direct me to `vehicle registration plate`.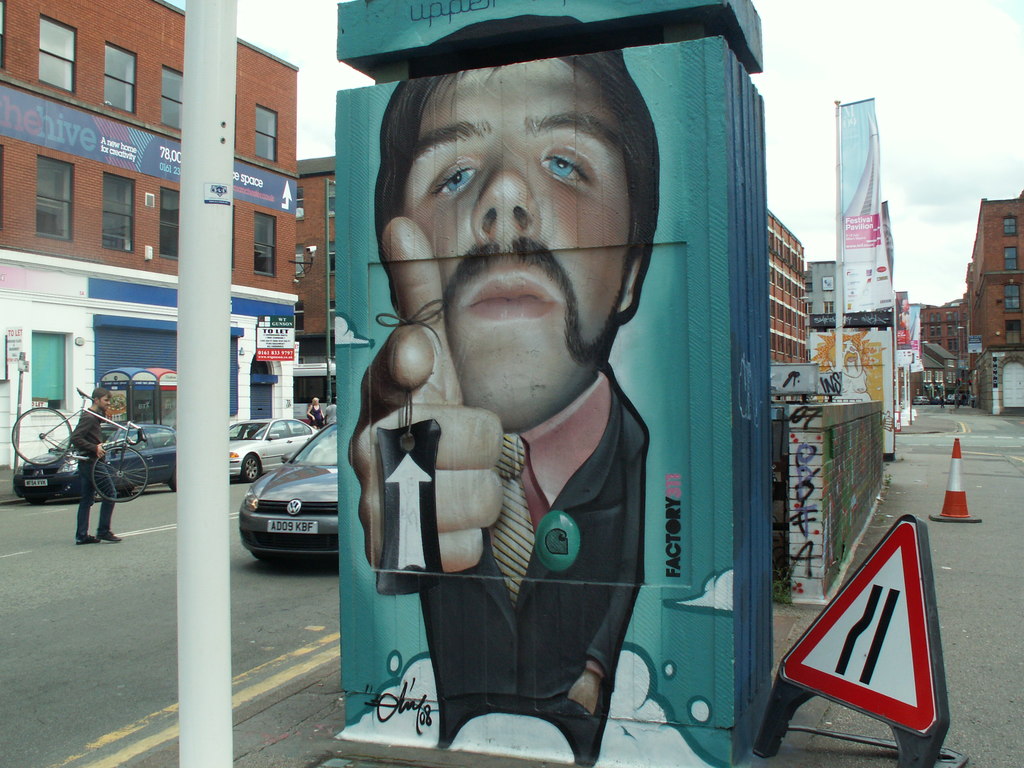
Direction: <box>24,477,45,485</box>.
